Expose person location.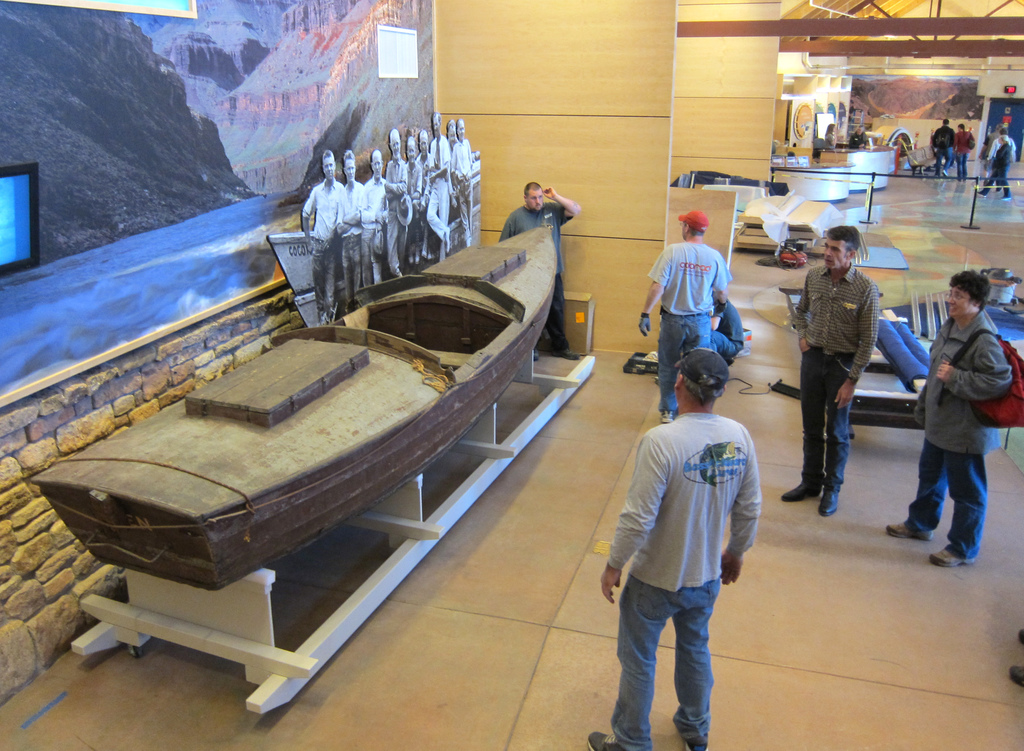
Exposed at bbox=(986, 126, 1019, 201).
